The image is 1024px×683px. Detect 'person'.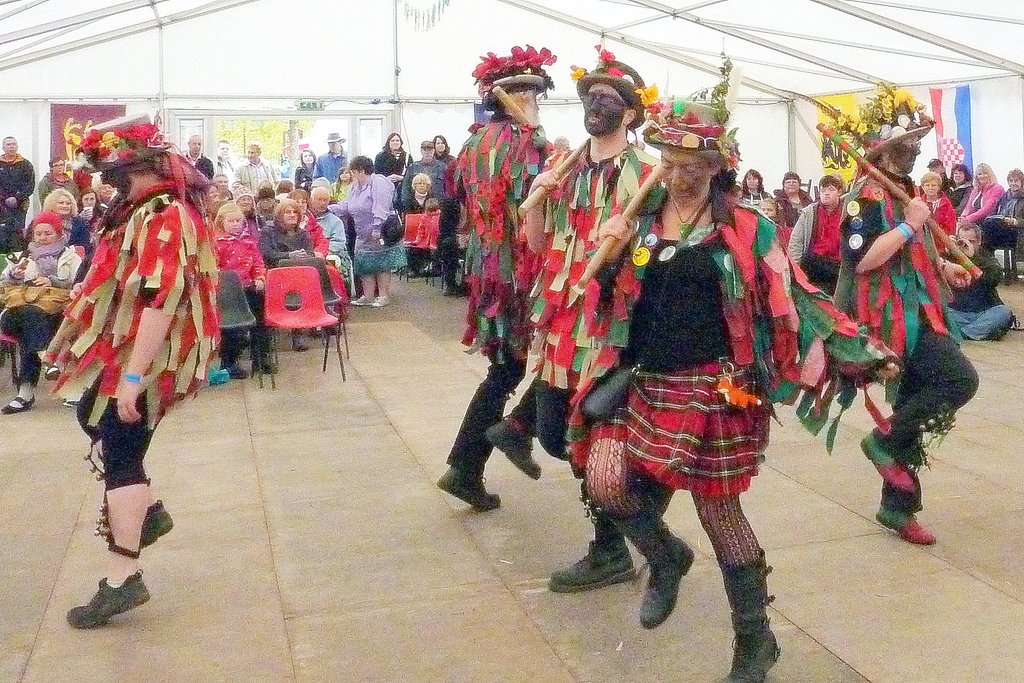
Detection: Rect(328, 155, 404, 312).
